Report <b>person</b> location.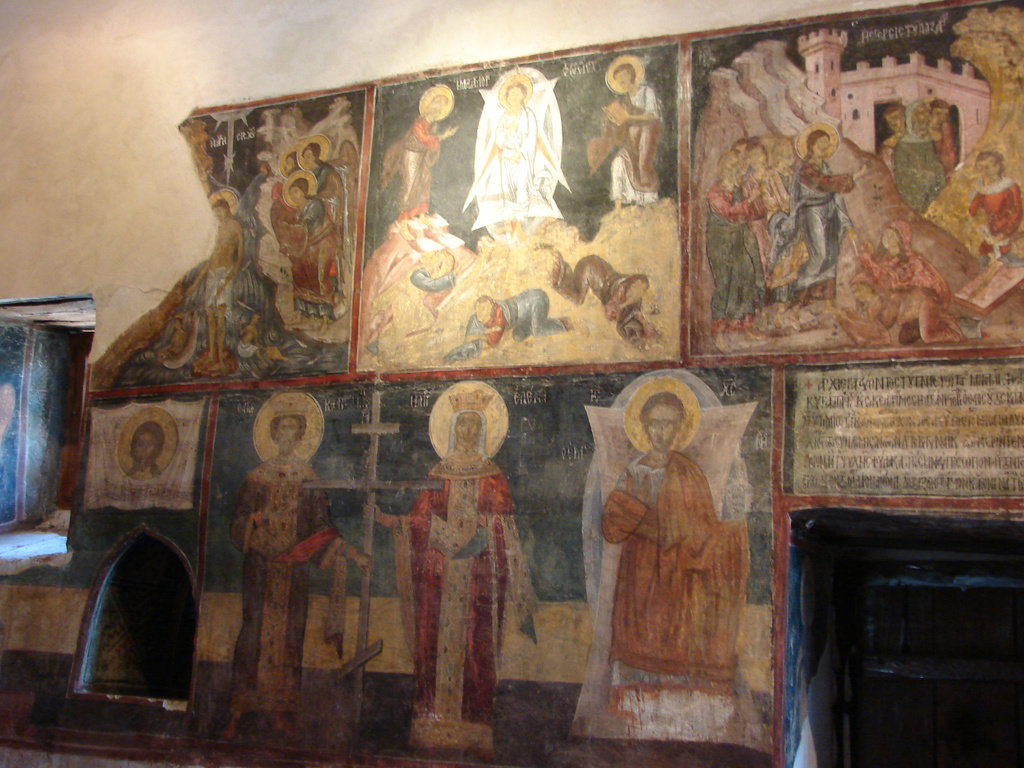
Report: (x1=297, y1=150, x2=351, y2=259).
